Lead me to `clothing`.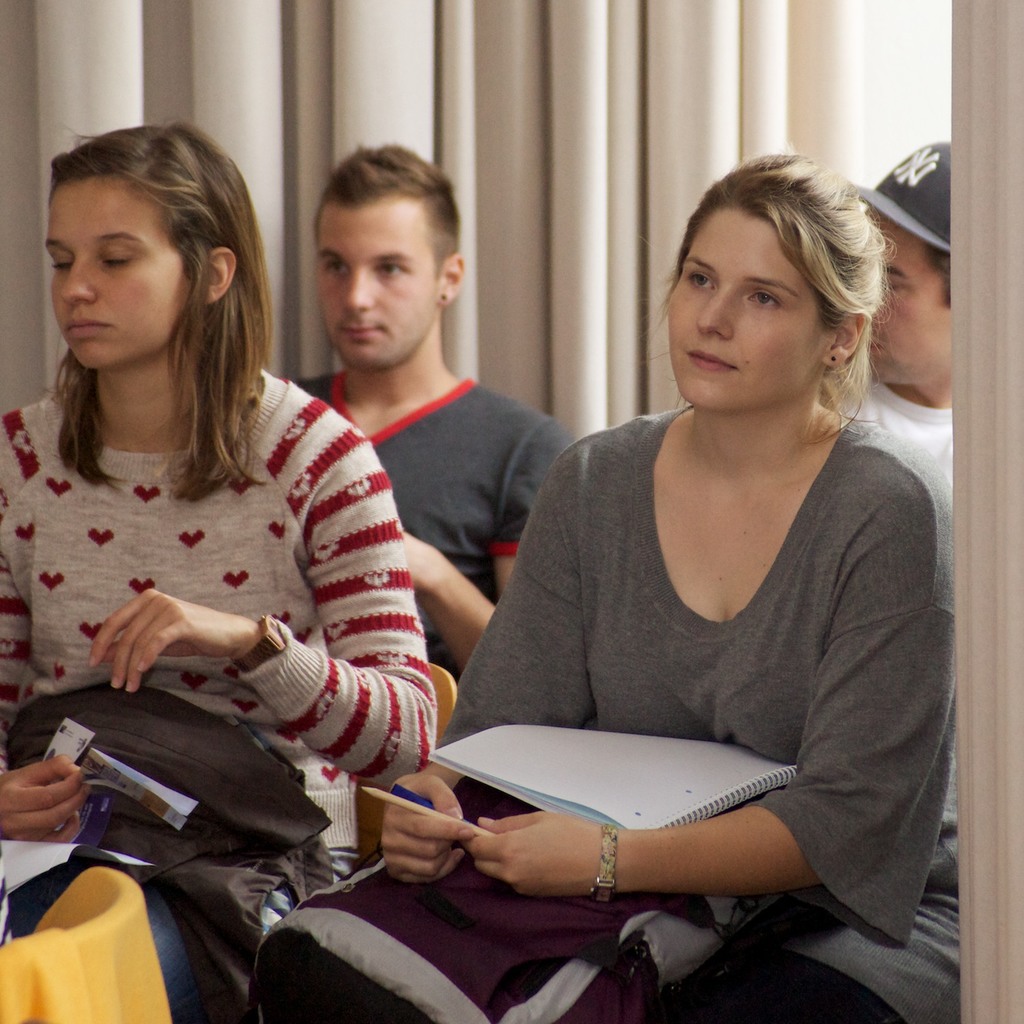
Lead to bbox=(294, 362, 573, 685).
